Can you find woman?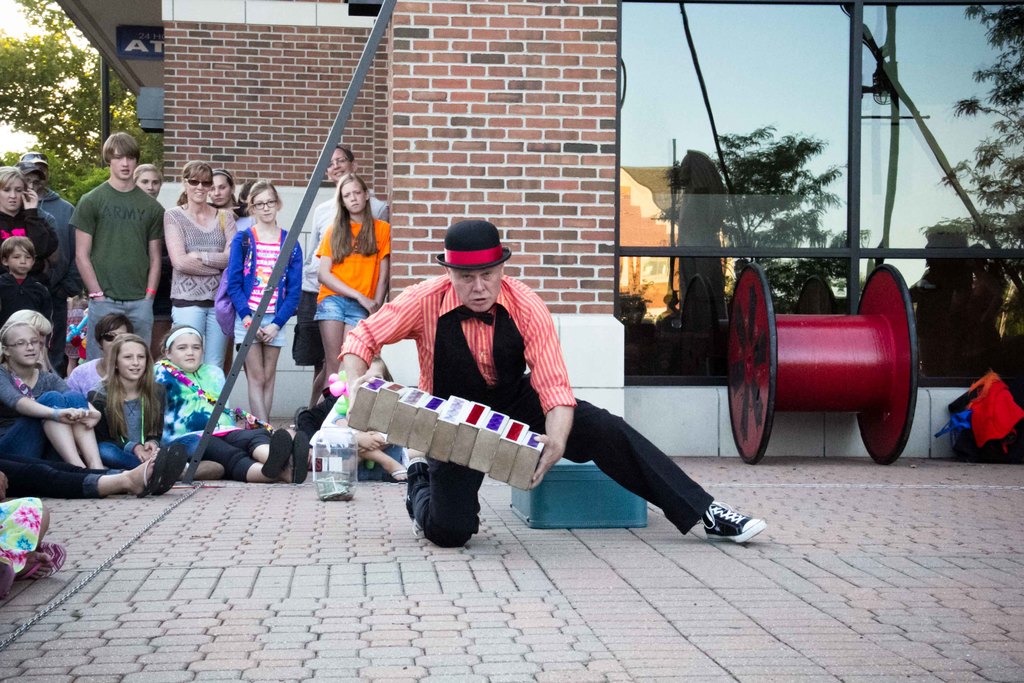
Yes, bounding box: region(0, 165, 63, 278).
